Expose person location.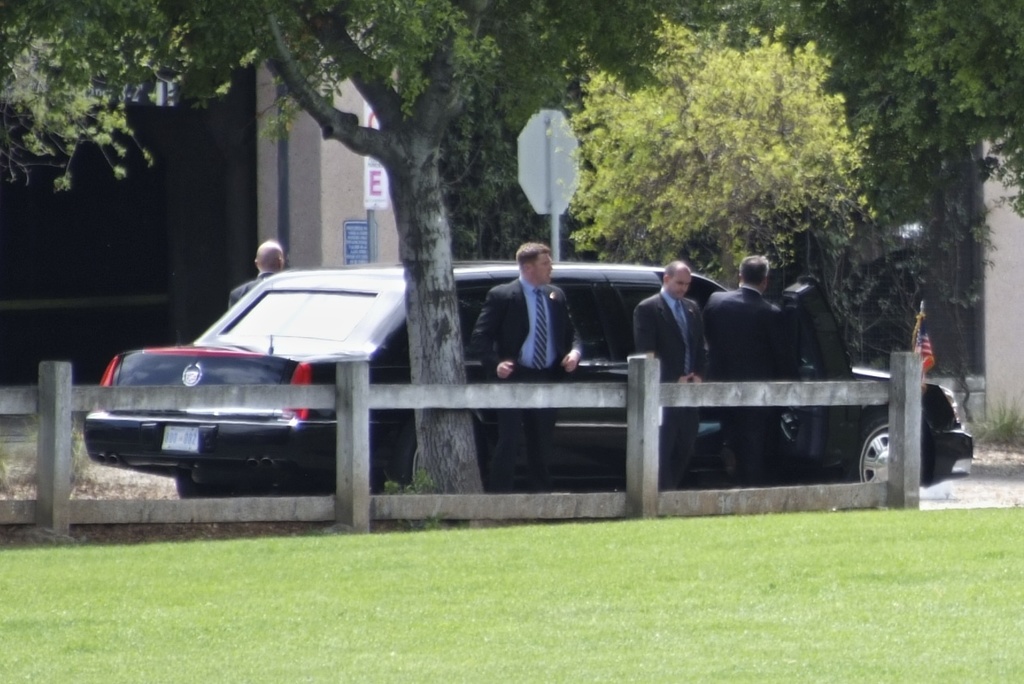
Exposed at (x1=629, y1=259, x2=706, y2=492).
